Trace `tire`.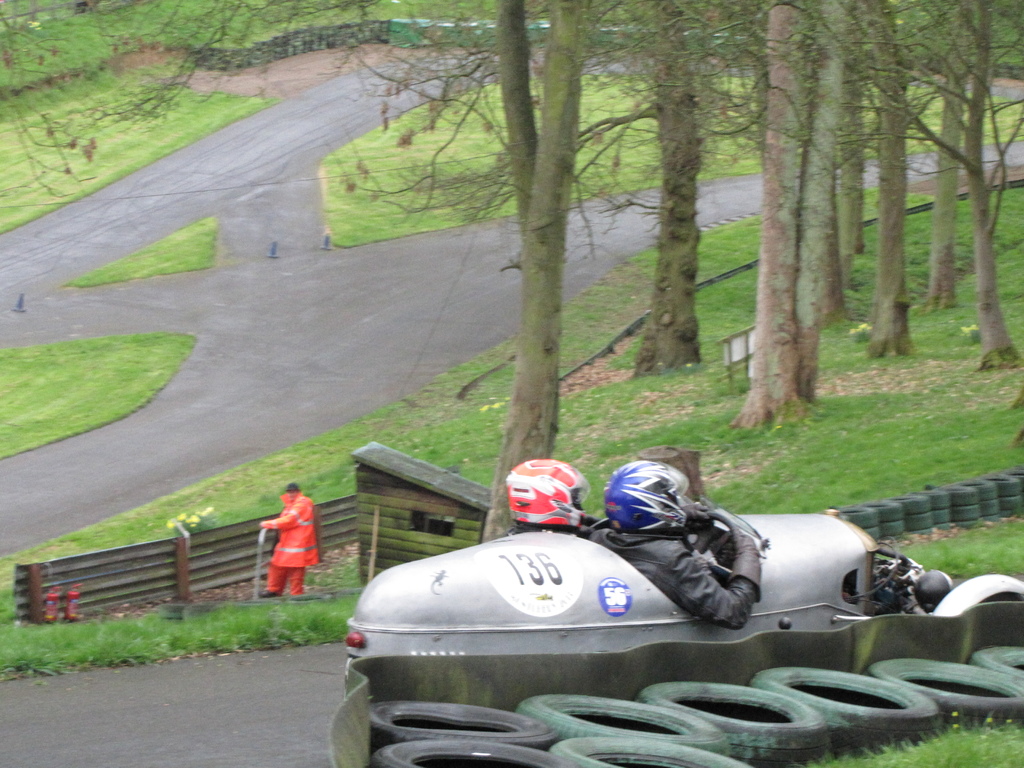
Traced to box=[641, 678, 835, 765].
